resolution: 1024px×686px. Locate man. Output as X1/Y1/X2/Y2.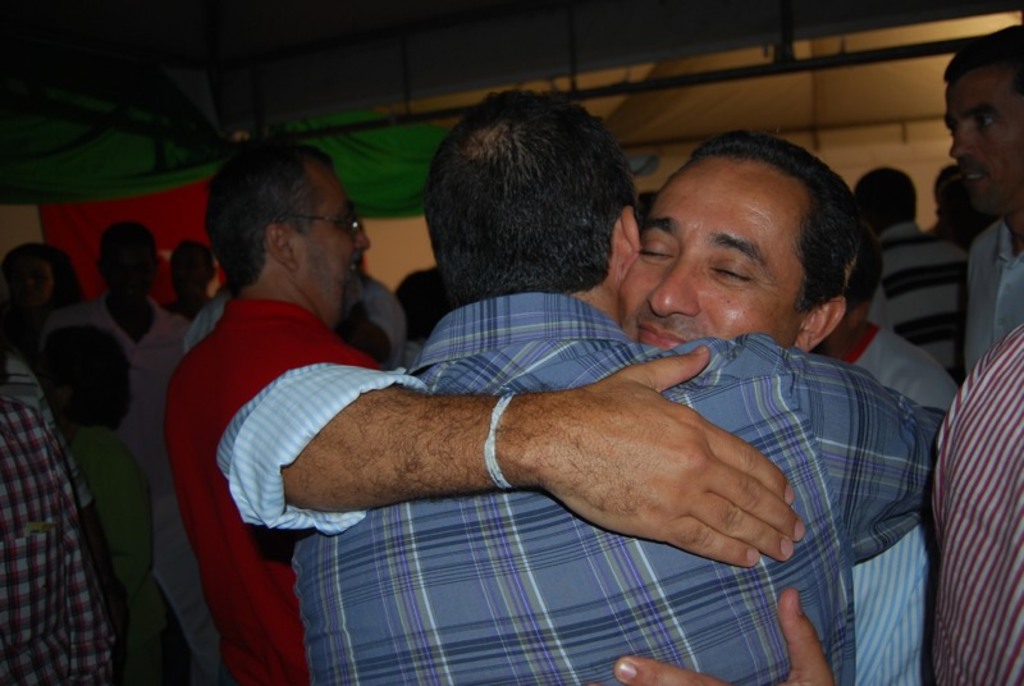
282/92/1012/685.
